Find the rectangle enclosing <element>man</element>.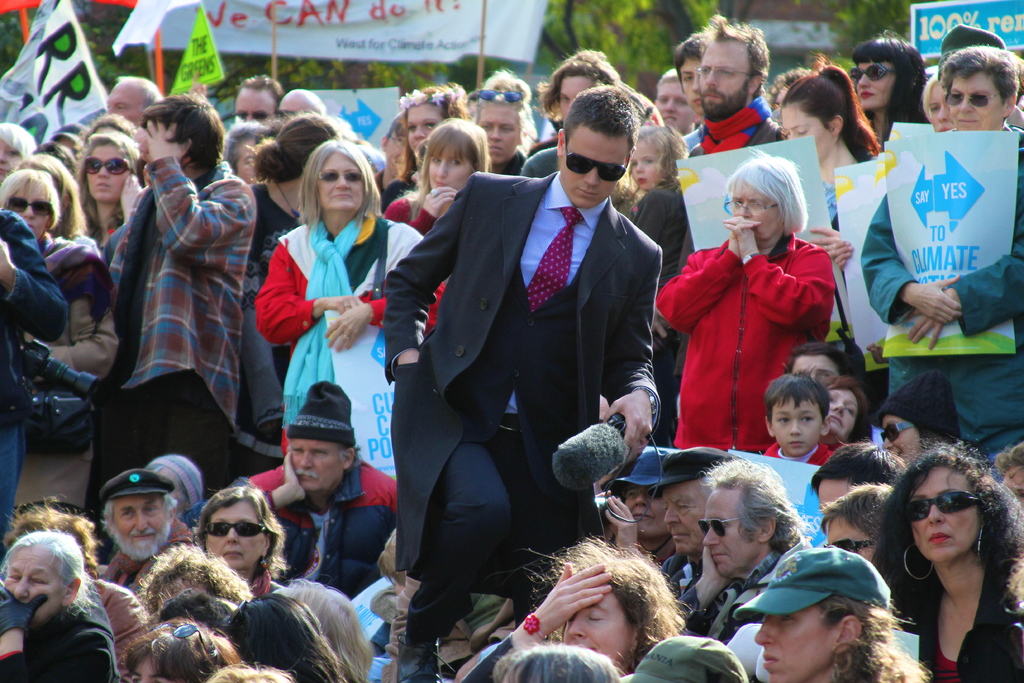
767 337 849 454.
